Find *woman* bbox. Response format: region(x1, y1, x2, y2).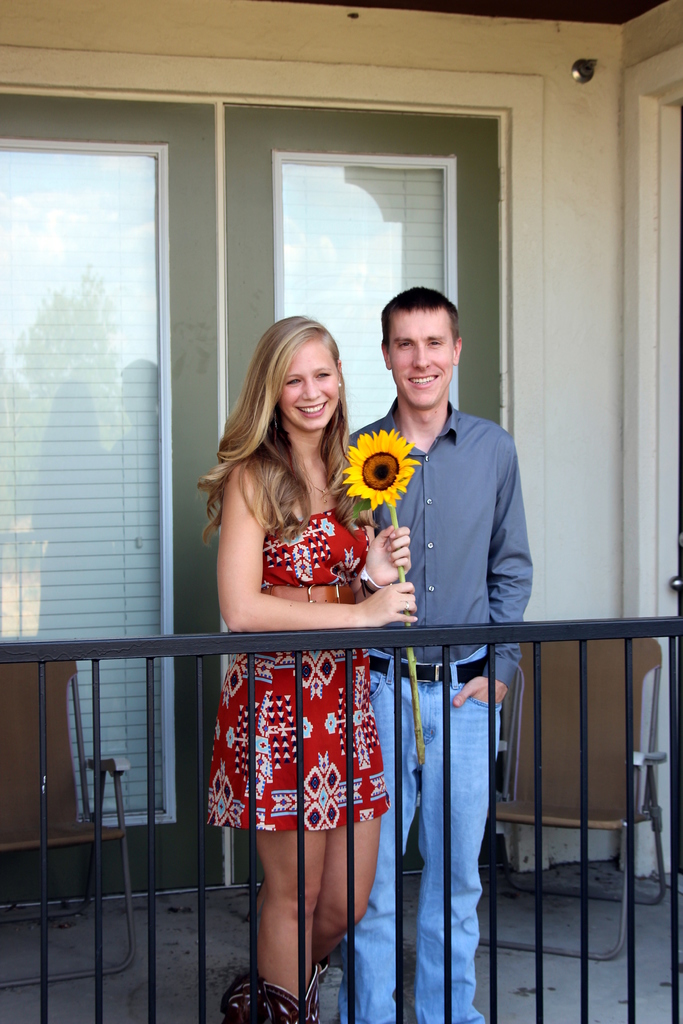
region(204, 293, 409, 943).
